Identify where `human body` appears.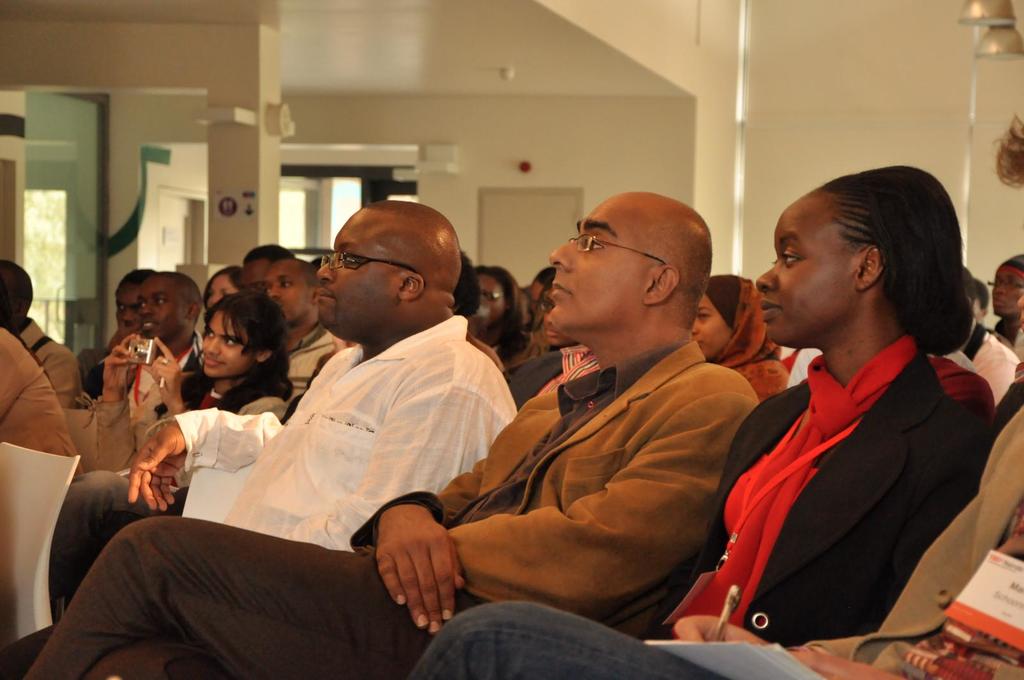
Appears at 0,324,84,469.
